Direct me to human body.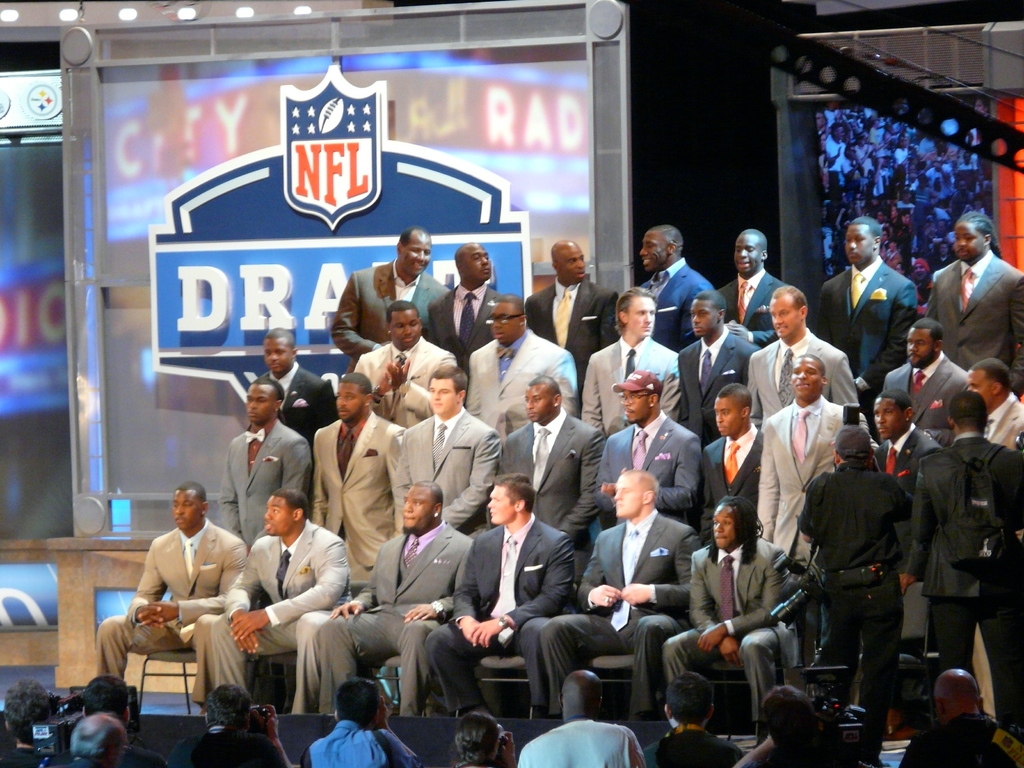
Direction: rect(60, 712, 161, 767).
